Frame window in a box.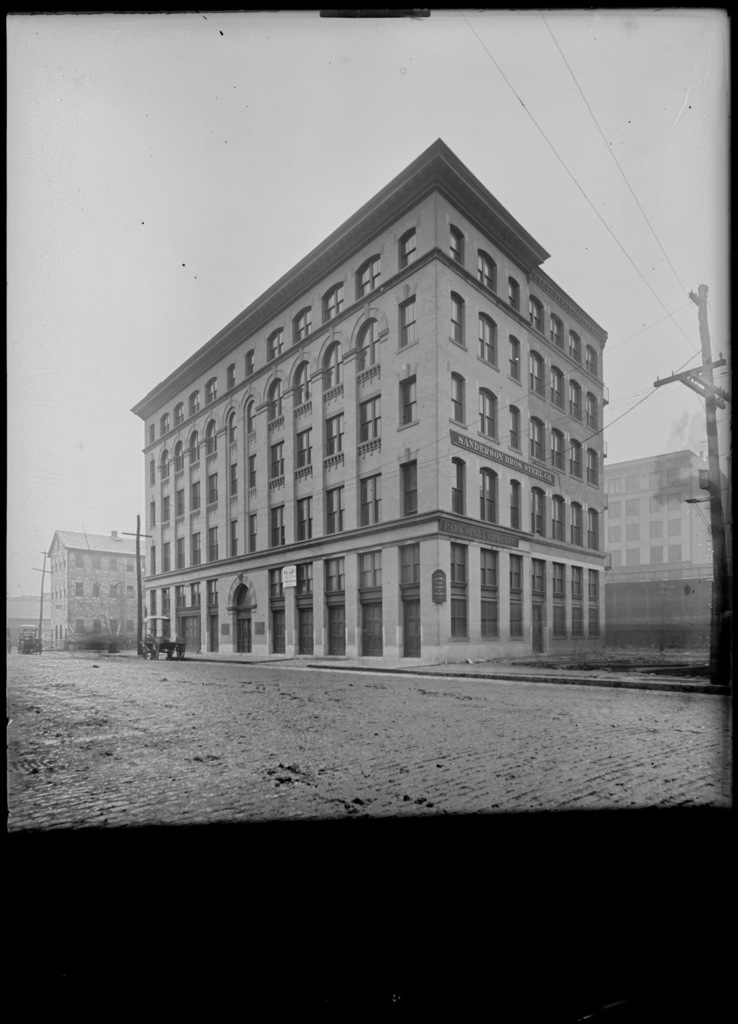
[551, 317, 563, 350].
